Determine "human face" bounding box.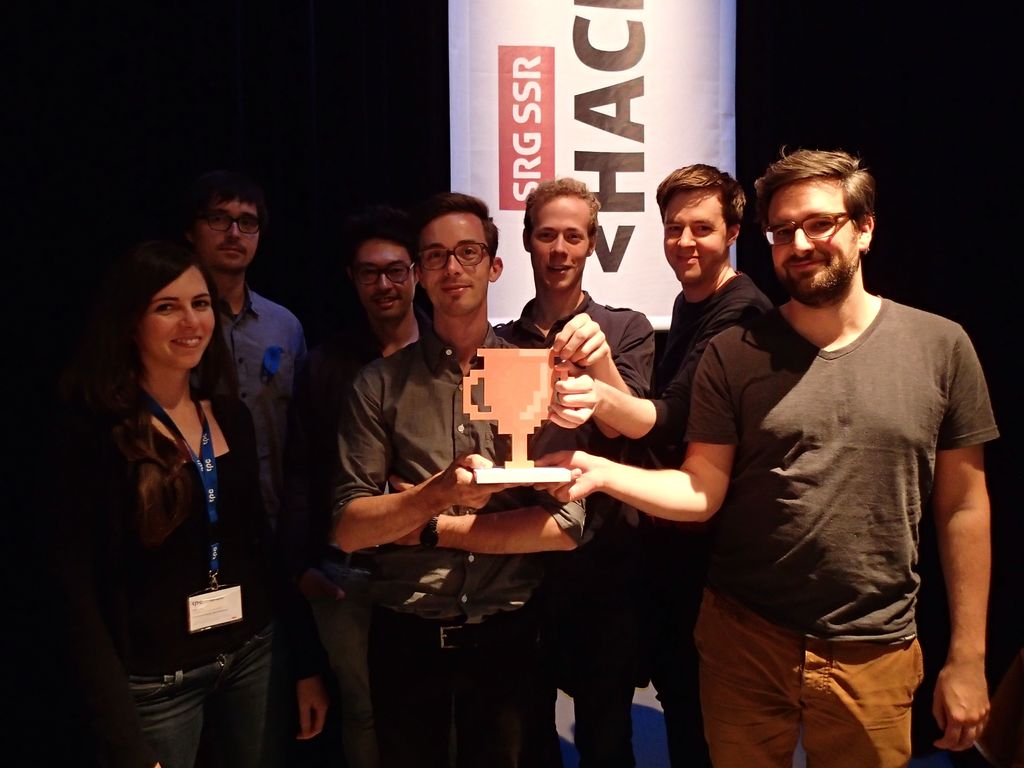
Determined: {"x1": 419, "y1": 217, "x2": 492, "y2": 317}.
